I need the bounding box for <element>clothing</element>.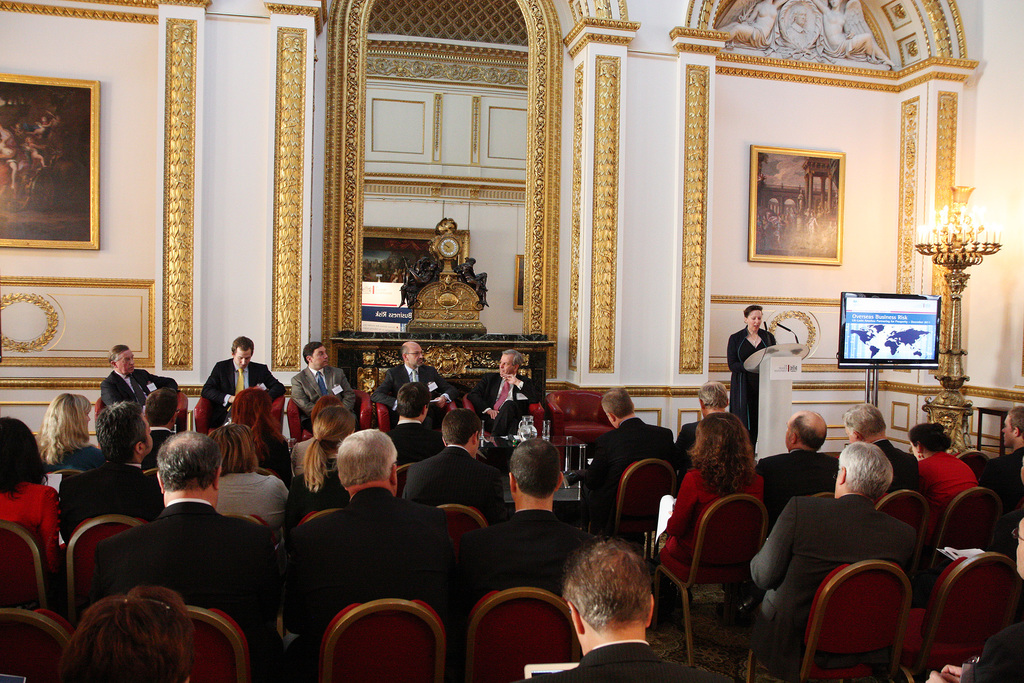
Here it is: x1=36, y1=123, x2=88, y2=215.
